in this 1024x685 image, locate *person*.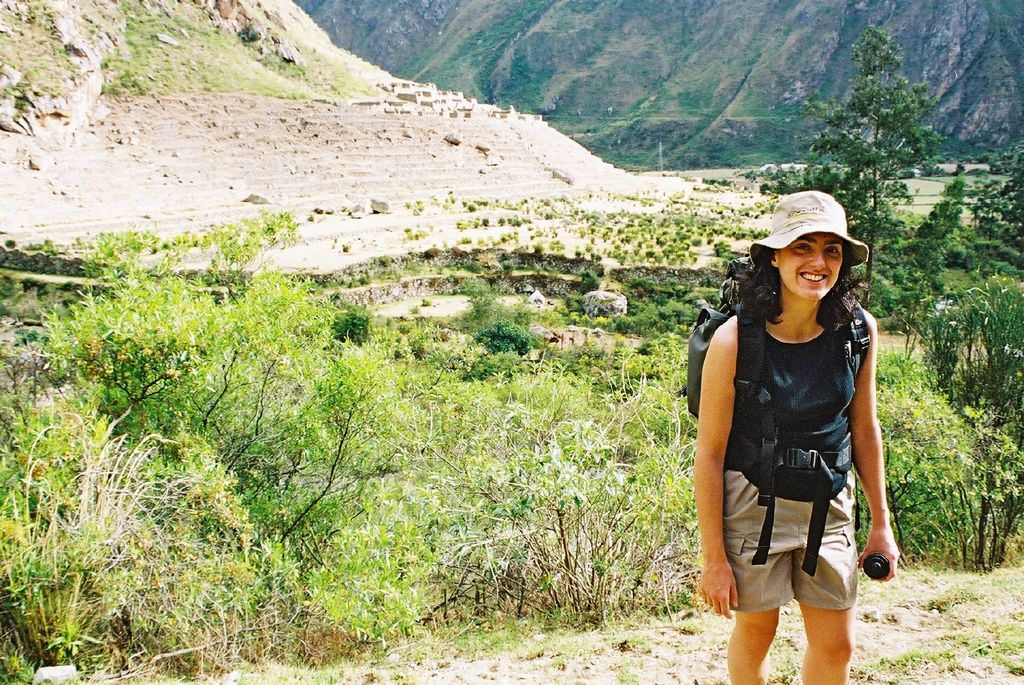
Bounding box: detection(691, 187, 908, 684).
